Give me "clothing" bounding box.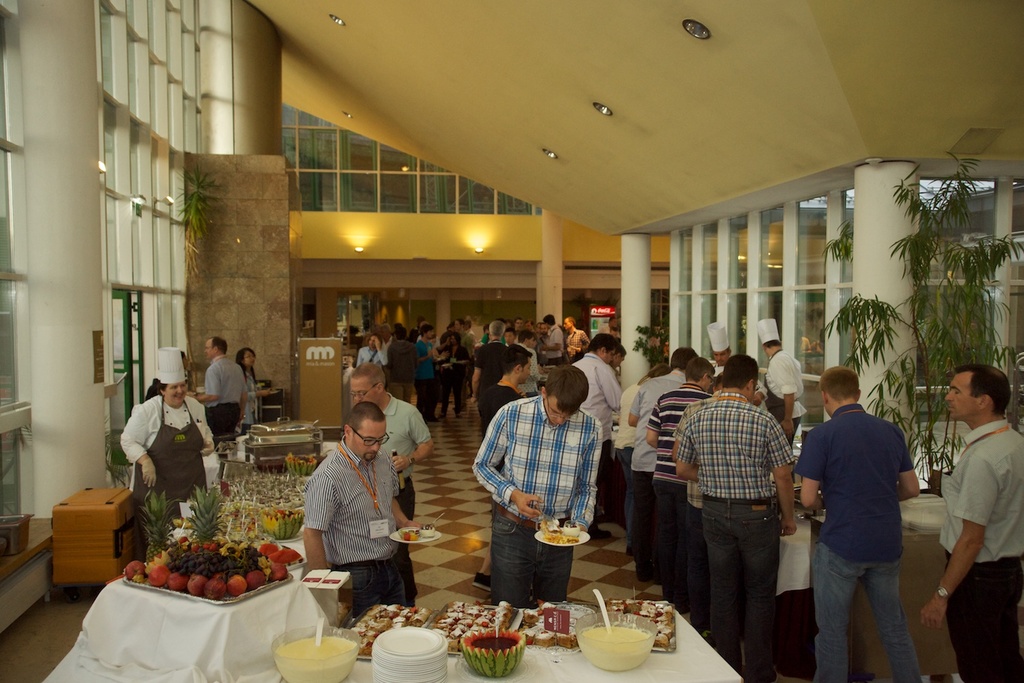
<region>565, 319, 593, 365</region>.
